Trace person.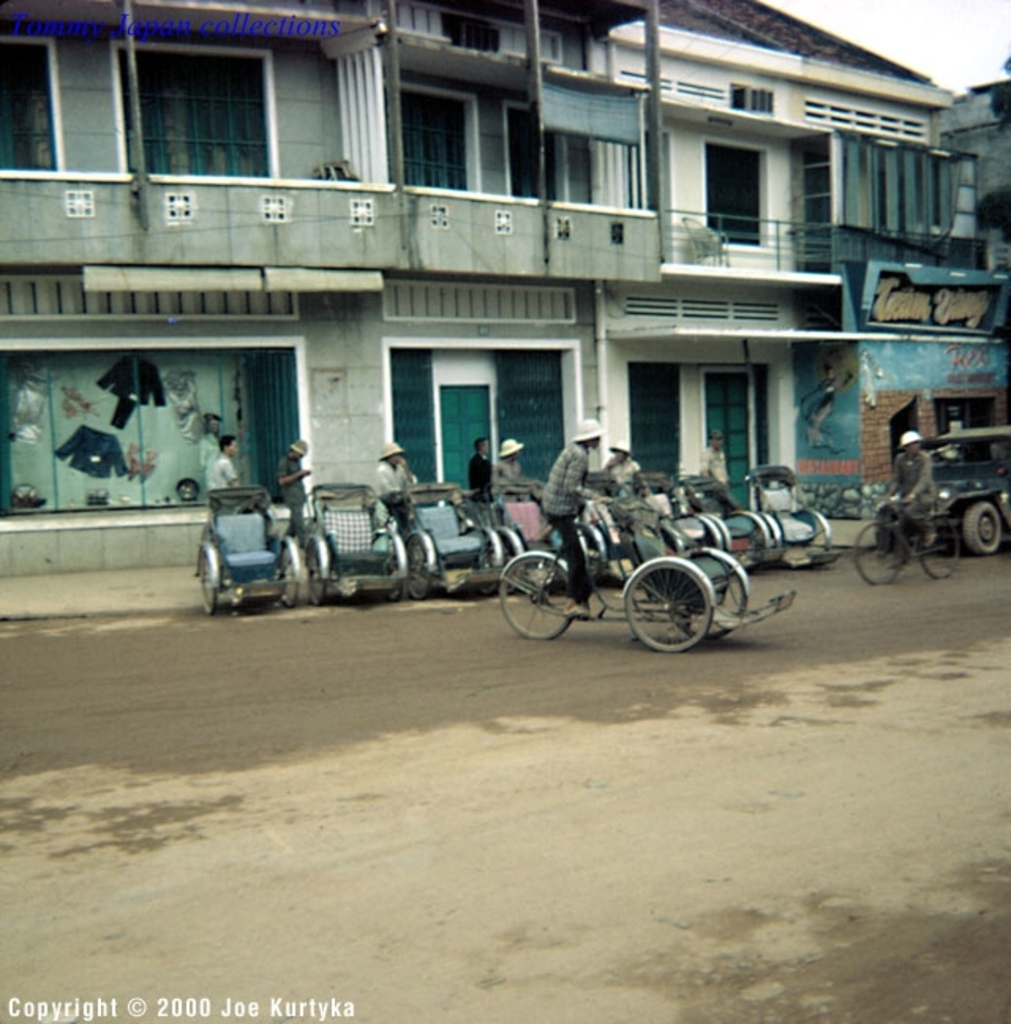
Traced to bbox=[542, 409, 607, 615].
